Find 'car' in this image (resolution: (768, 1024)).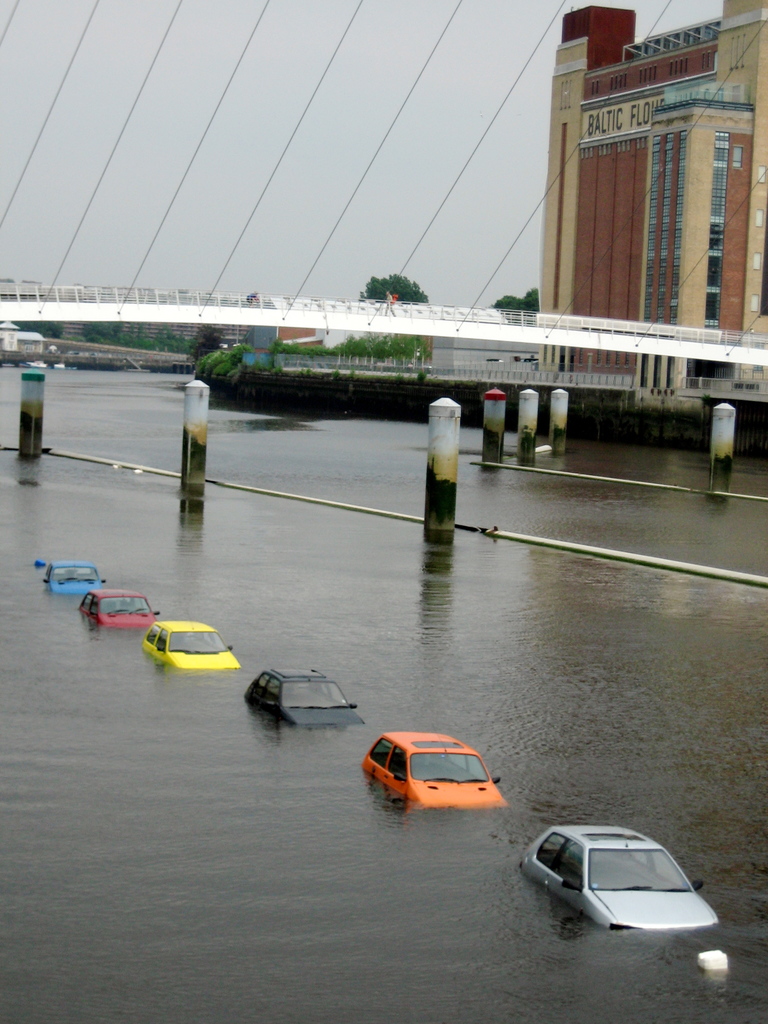
select_region(364, 733, 511, 812).
